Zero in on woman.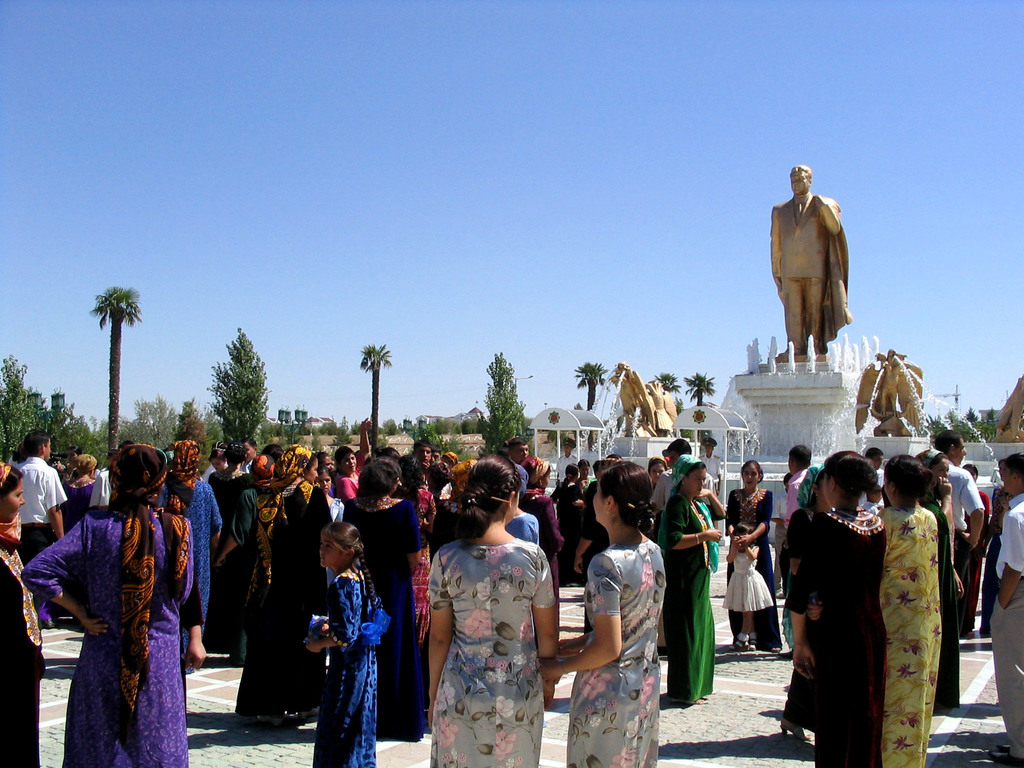
Zeroed in: box=[234, 442, 329, 728].
